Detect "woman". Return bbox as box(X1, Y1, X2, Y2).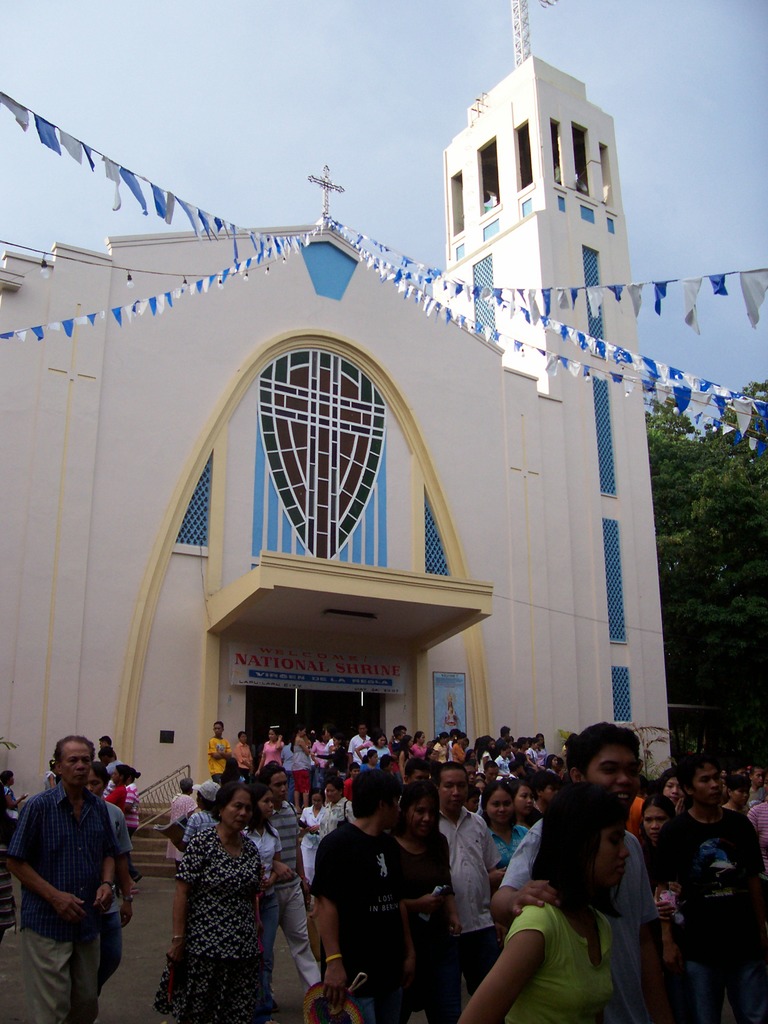
box(324, 730, 349, 781).
